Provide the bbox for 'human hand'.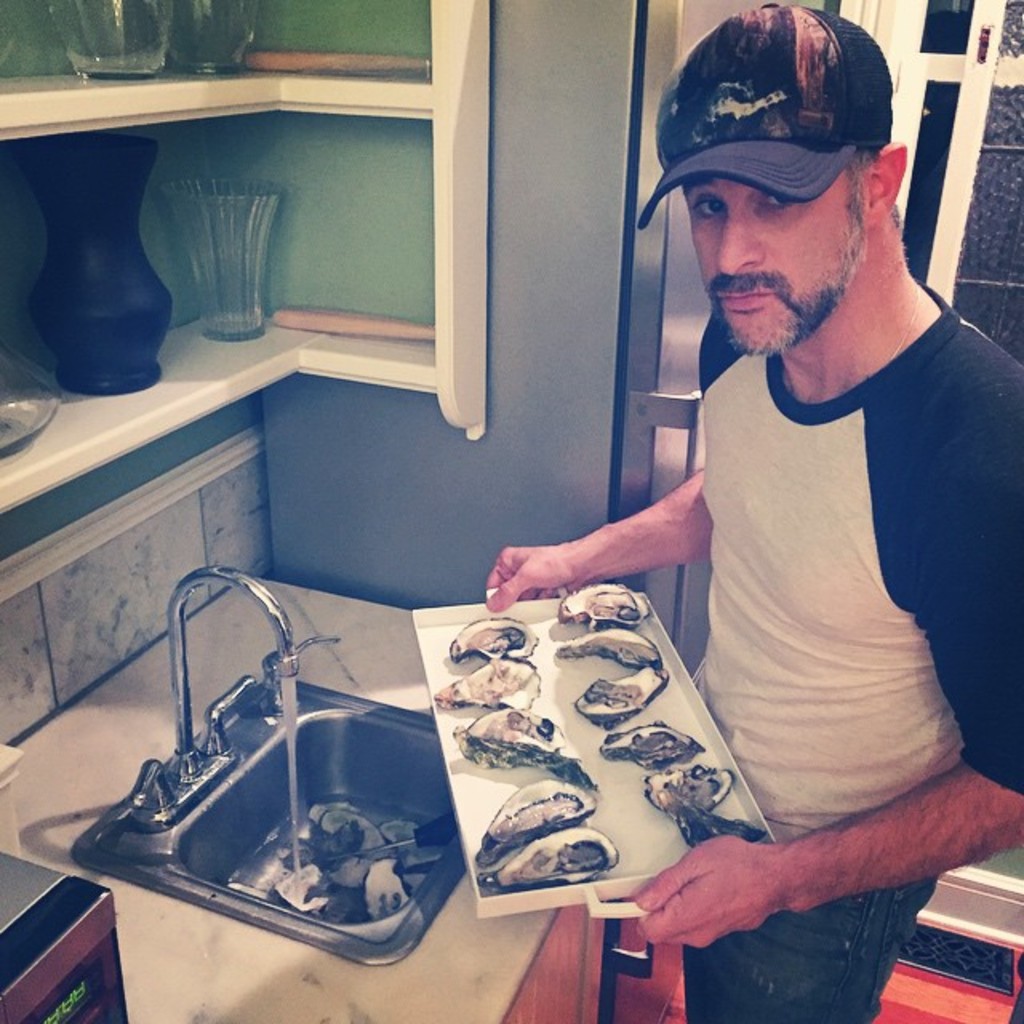
bbox(486, 544, 582, 613).
